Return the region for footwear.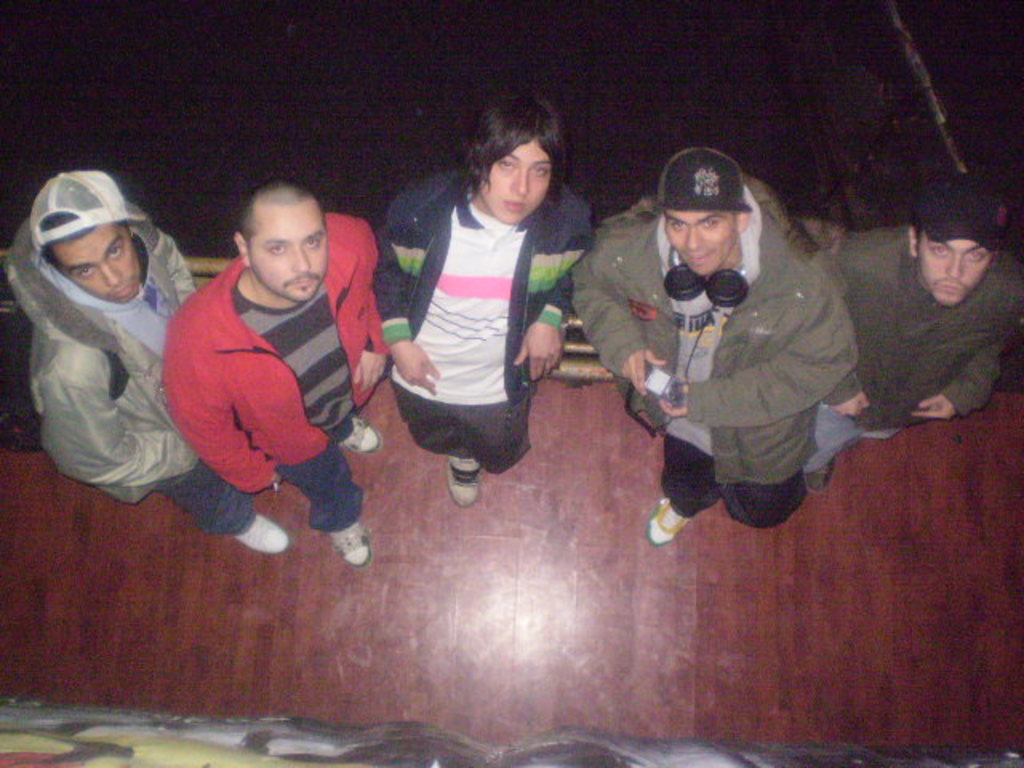
x1=323, y1=522, x2=371, y2=571.
